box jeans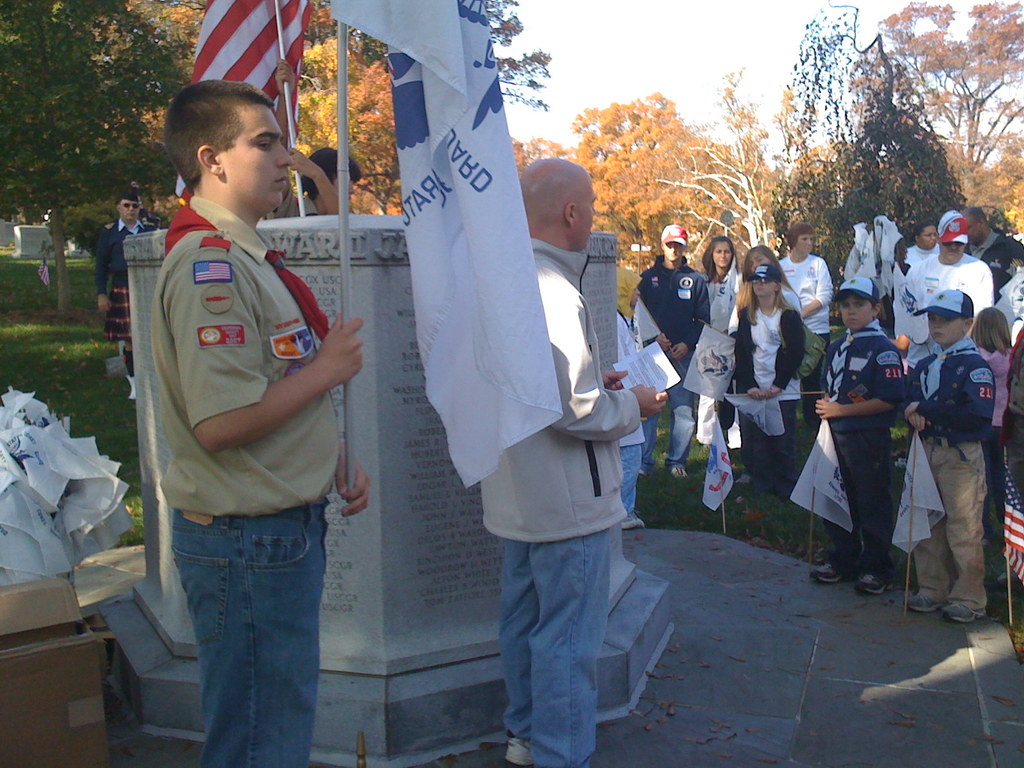
box=[150, 493, 332, 758]
